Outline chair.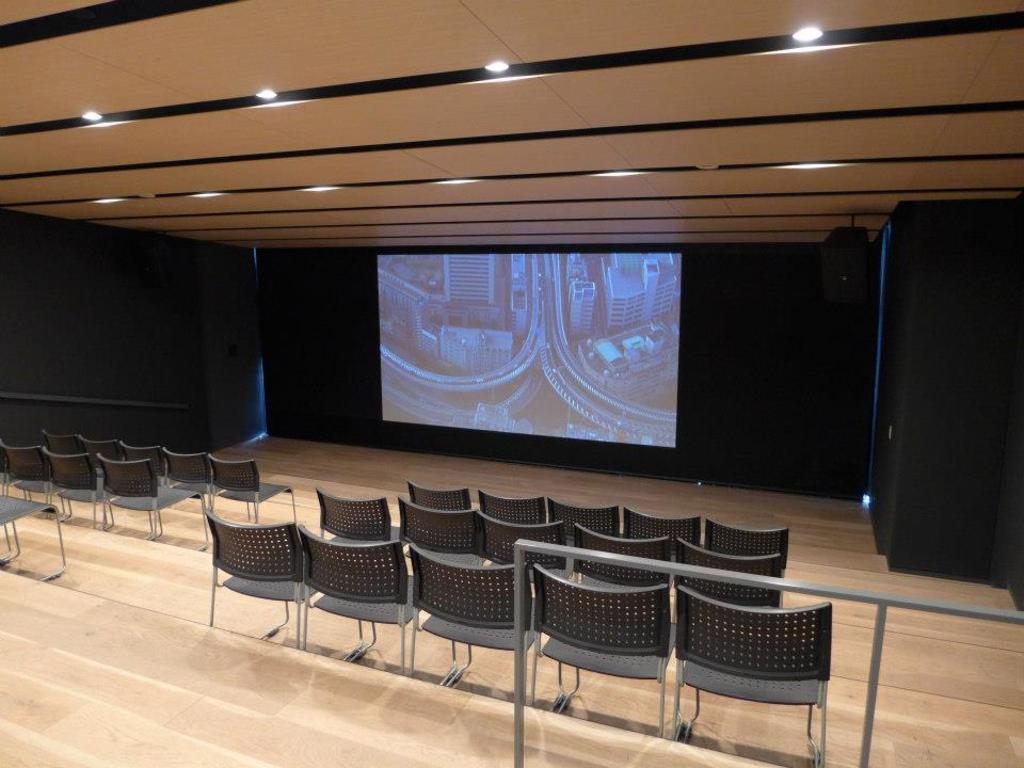
Outline: left=310, top=482, right=403, bottom=548.
